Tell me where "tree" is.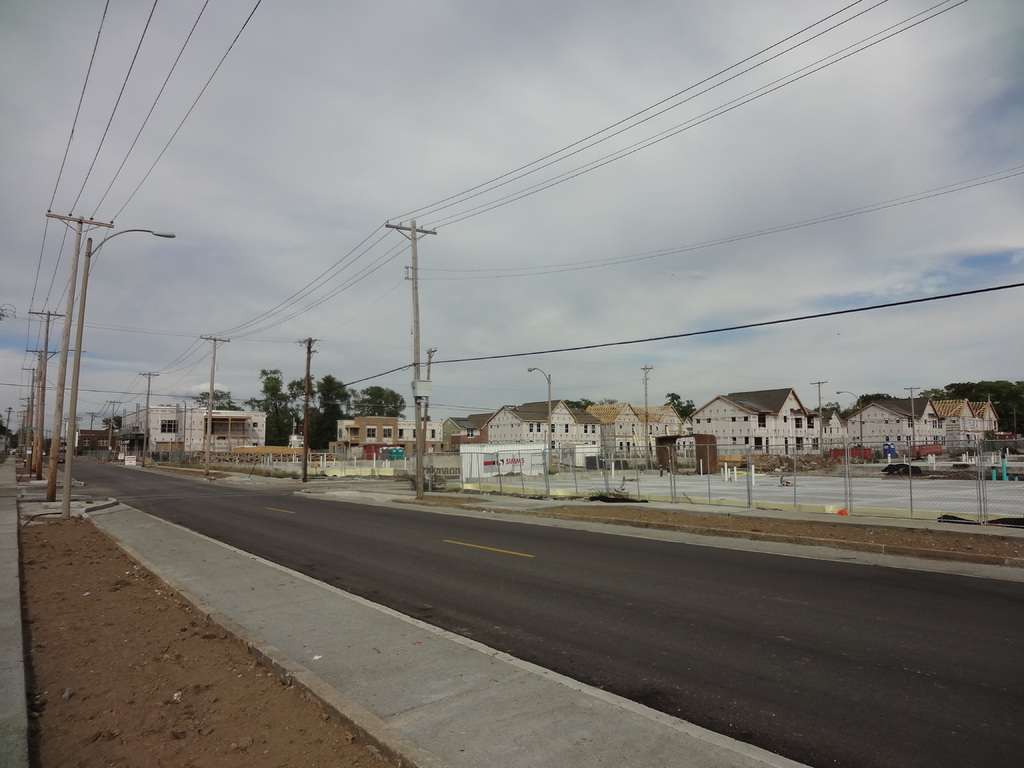
"tree" is at locate(657, 389, 696, 420).
